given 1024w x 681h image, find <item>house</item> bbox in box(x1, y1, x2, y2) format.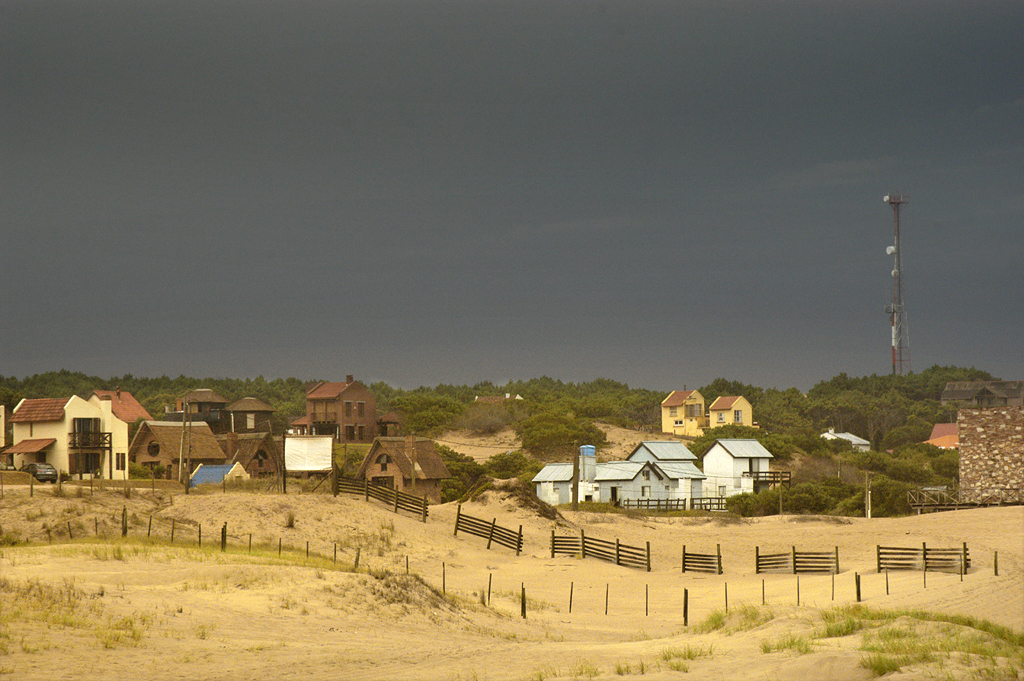
box(699, 440, 775, 504).
